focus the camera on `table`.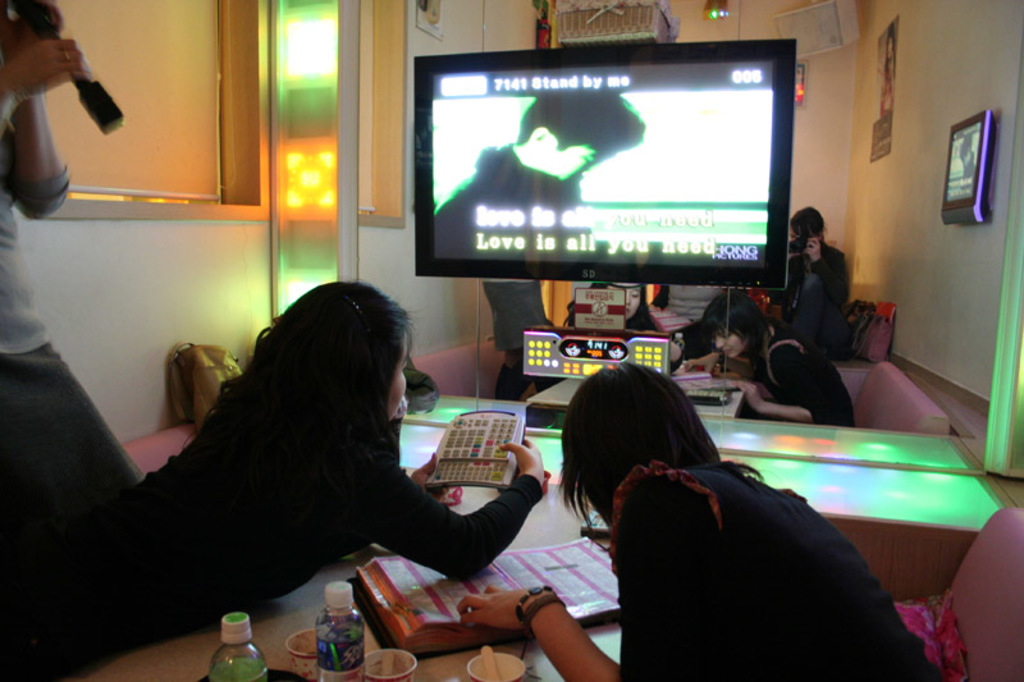
Focus region: {"x1": 399, "y1": 386, "x2": 982, "y2": 470}.
